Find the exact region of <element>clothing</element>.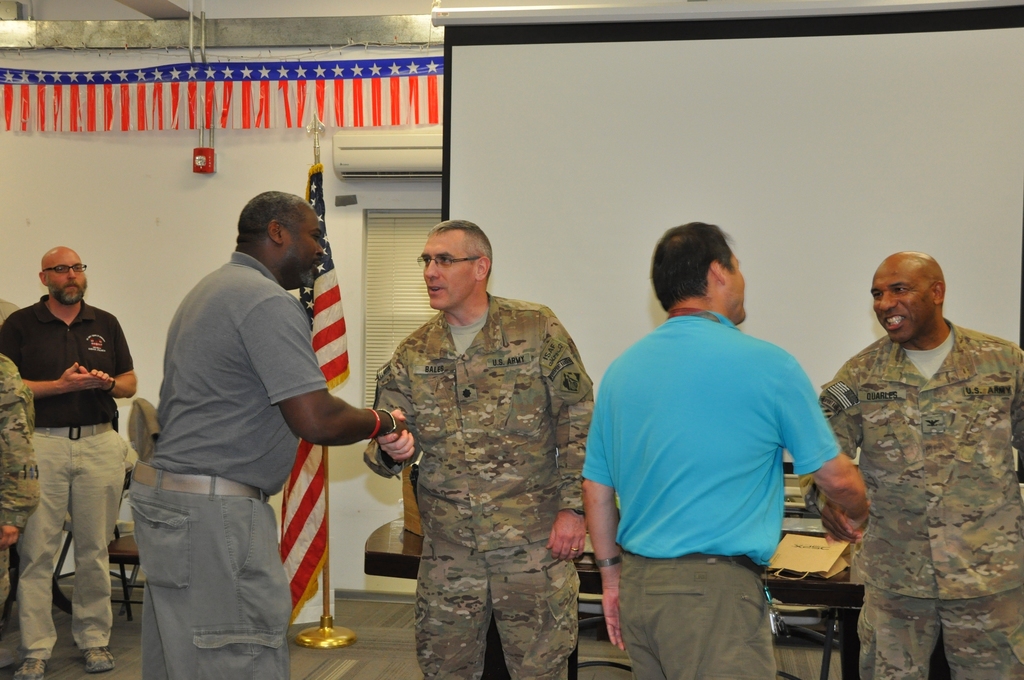
Exact region: 127,250,327,499.
